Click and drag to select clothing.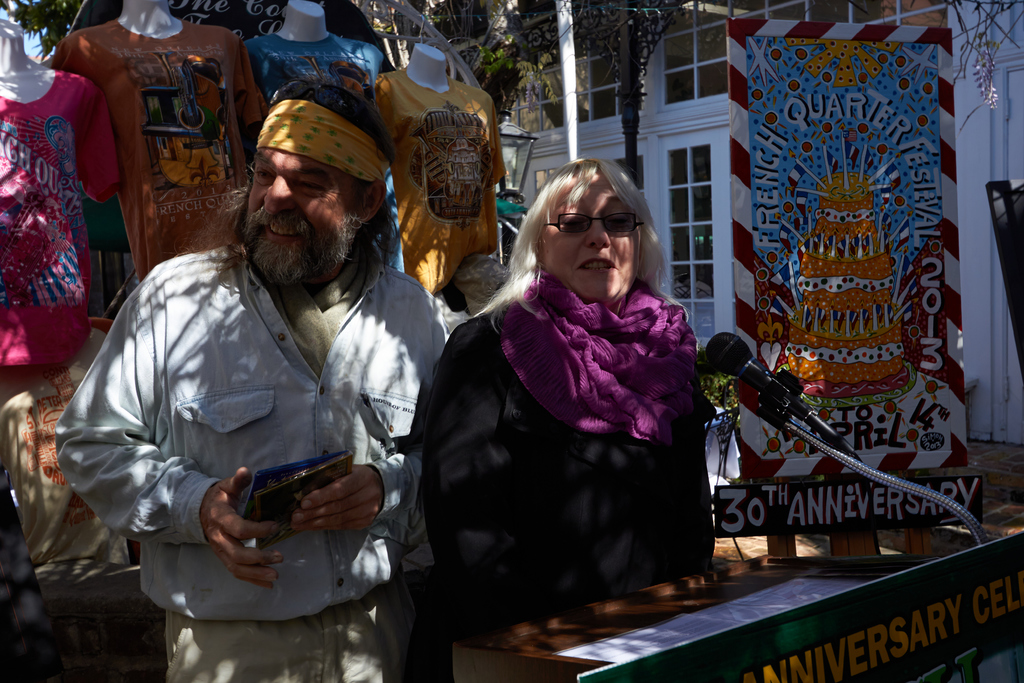
Selection: [left=0, top=315, right=119, bottom=580].
